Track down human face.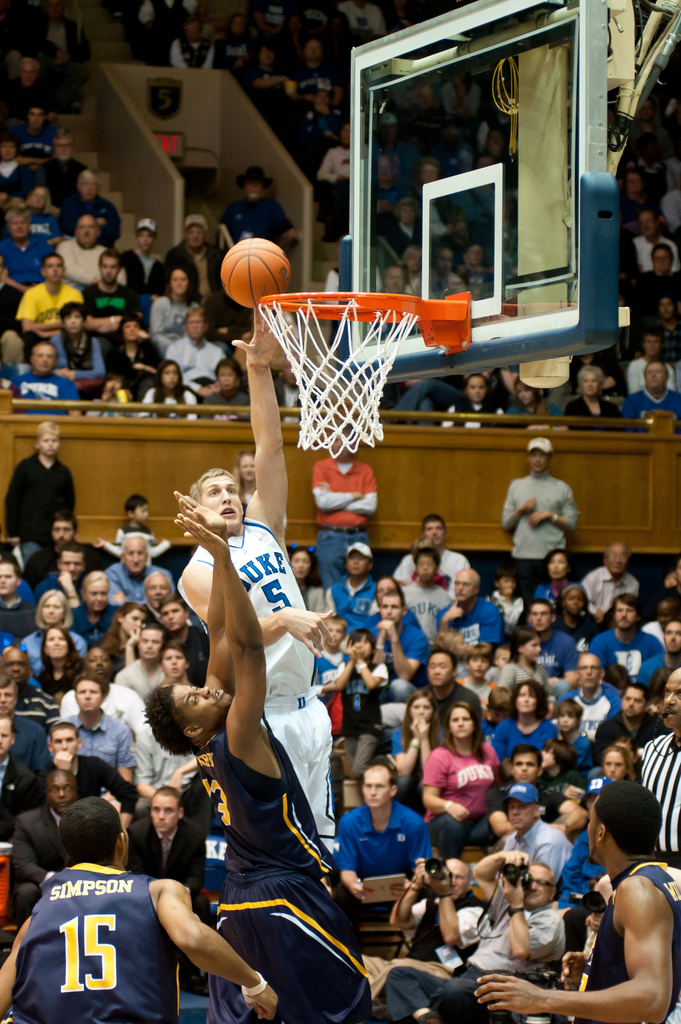
Tracked to (left=43, top=625, right=65, bottom=659).
